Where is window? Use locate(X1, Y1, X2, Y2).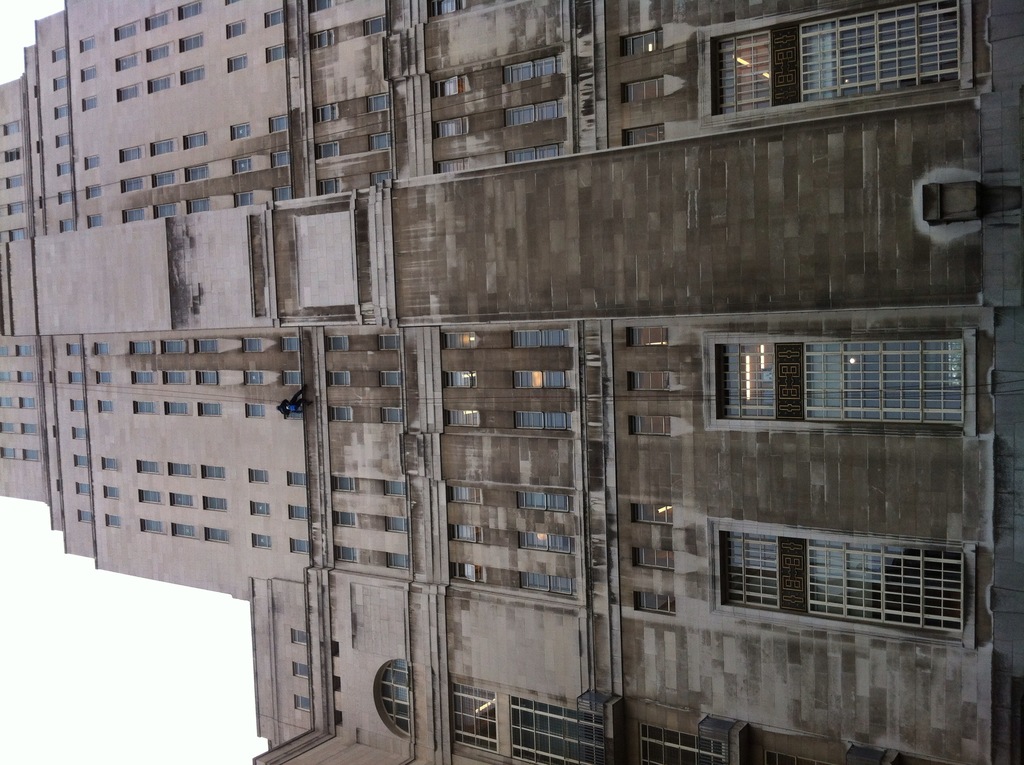
locate(59, 191, 70, 204).
